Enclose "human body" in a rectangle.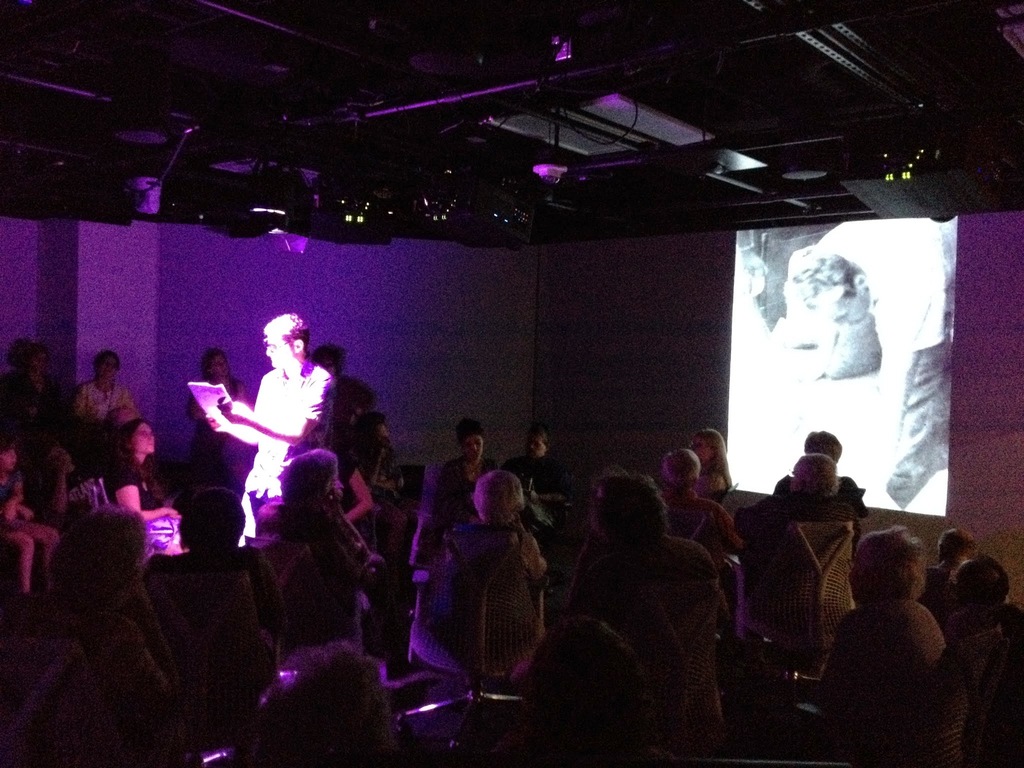
box(571, 472, 718, 743).
